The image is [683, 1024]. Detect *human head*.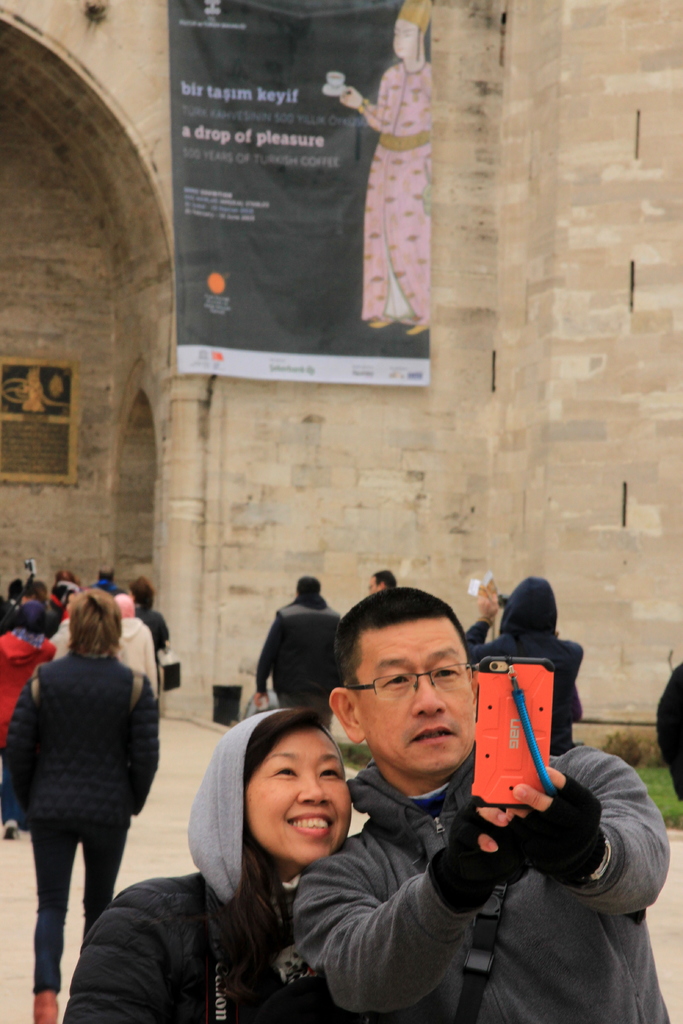
Detection: 98,565,114,583.
